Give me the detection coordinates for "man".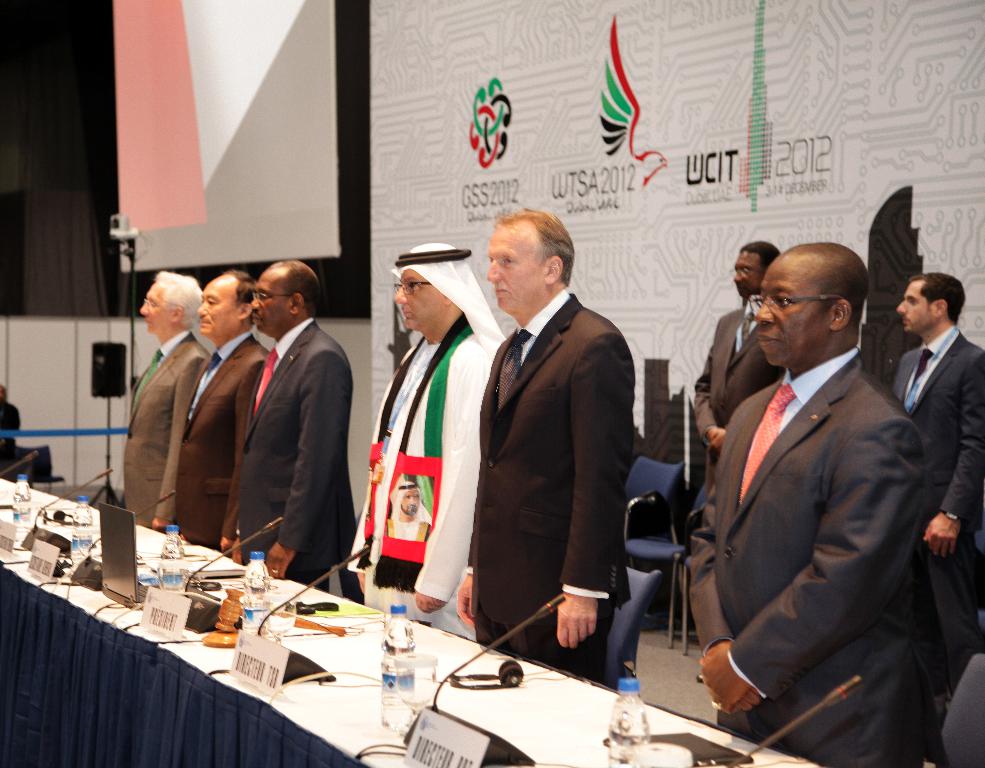
[886,270,984,703].
